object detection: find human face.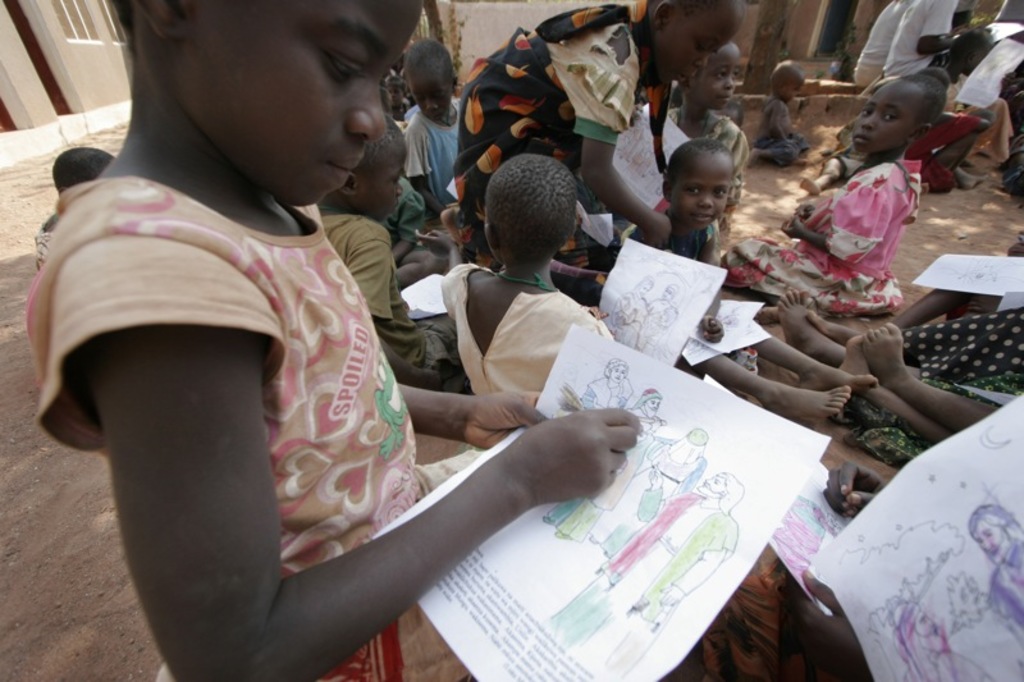
region(612, 365, 625, 381).
